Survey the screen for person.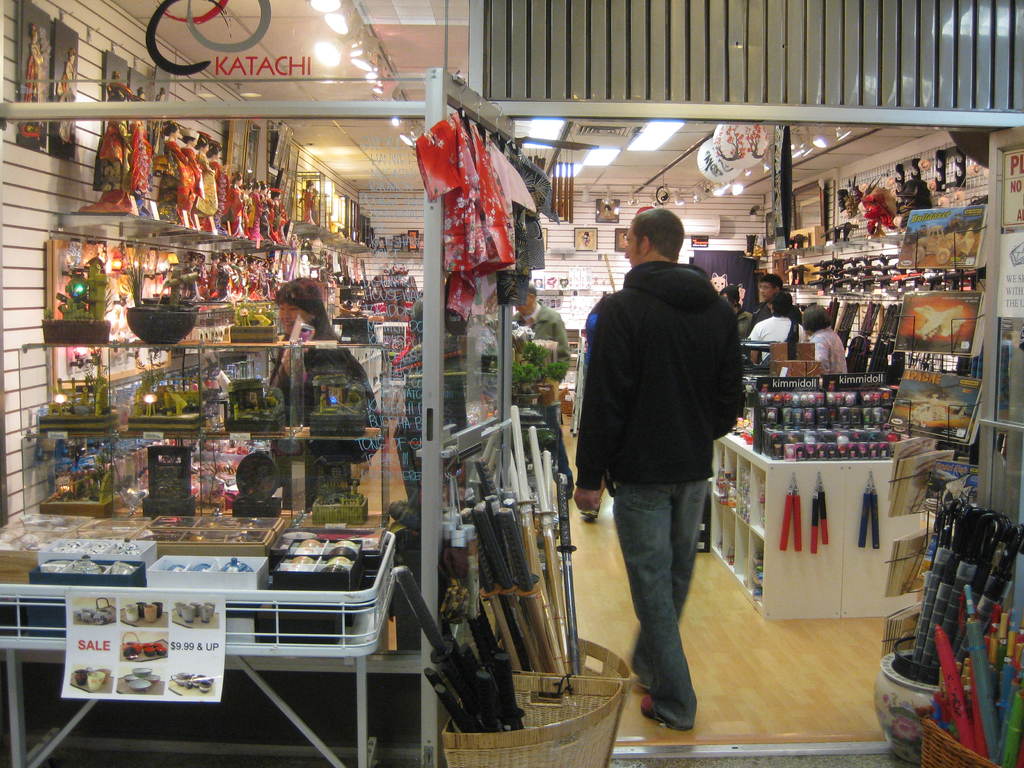
Survey found: pyautogui.locateOnScreen(269, 270, 390, 511).
